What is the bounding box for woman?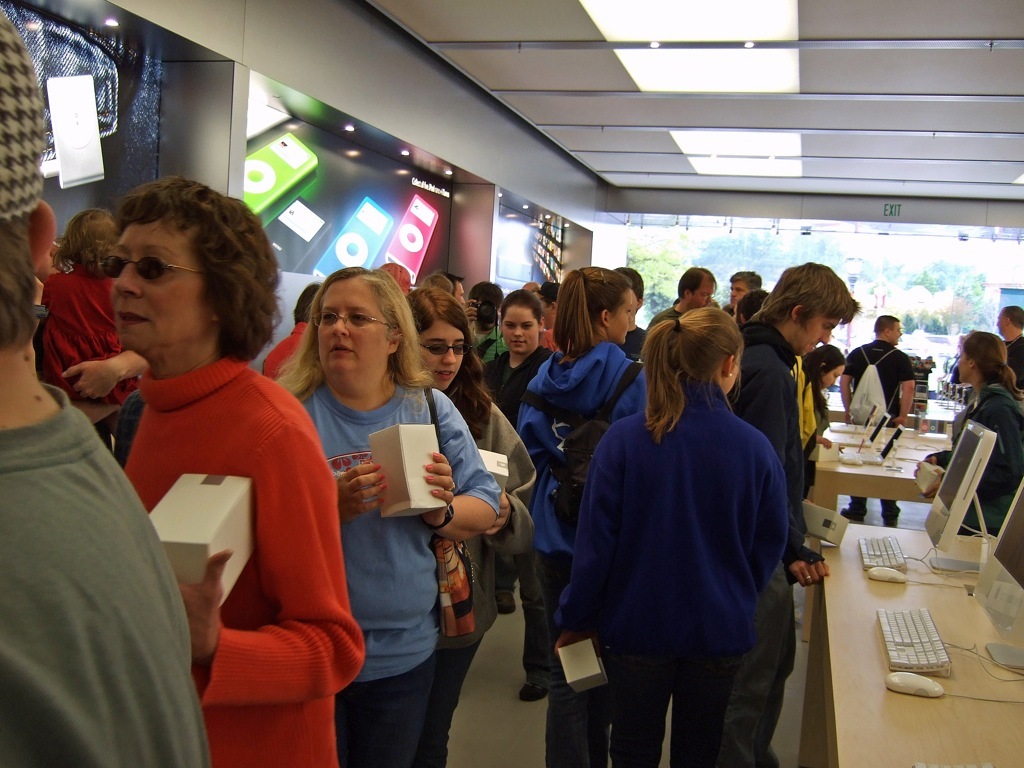
[398,276,545,767].
